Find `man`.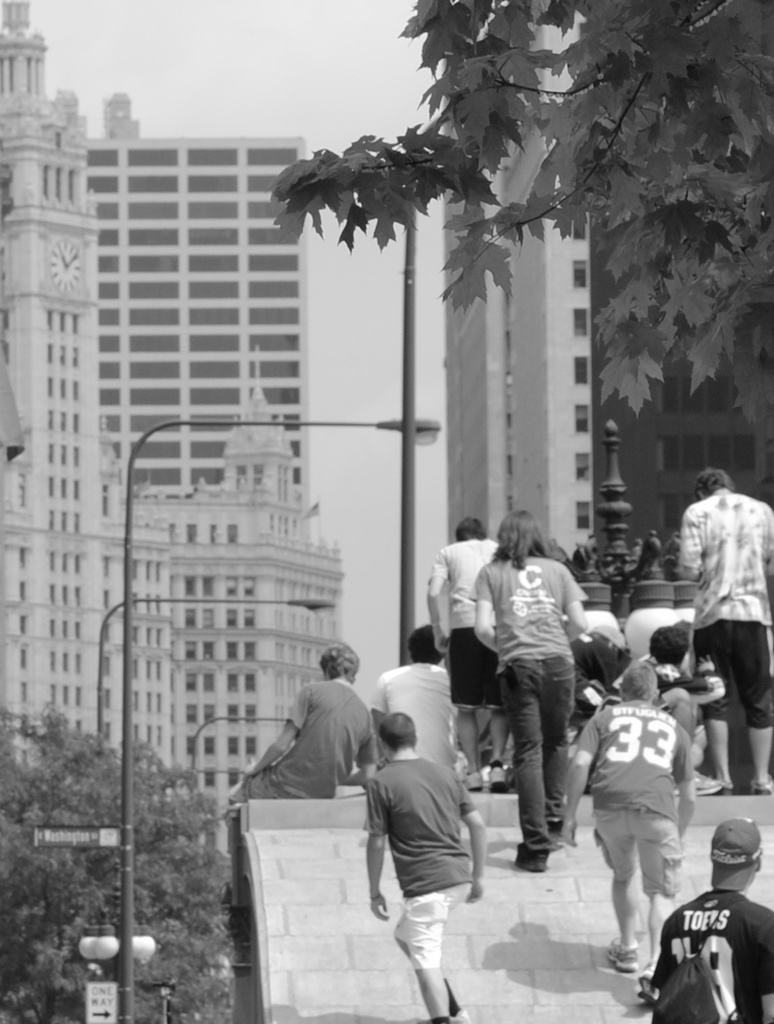
<region>648, 820, 773, 1023</region>.
